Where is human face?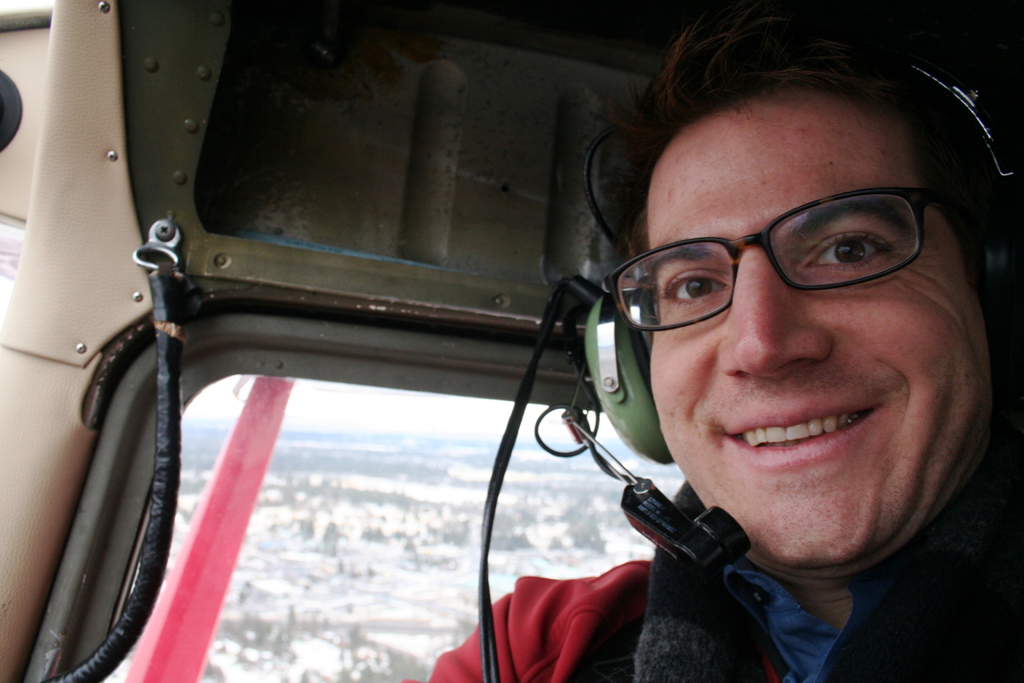
box(647, 94, 989, 563).
